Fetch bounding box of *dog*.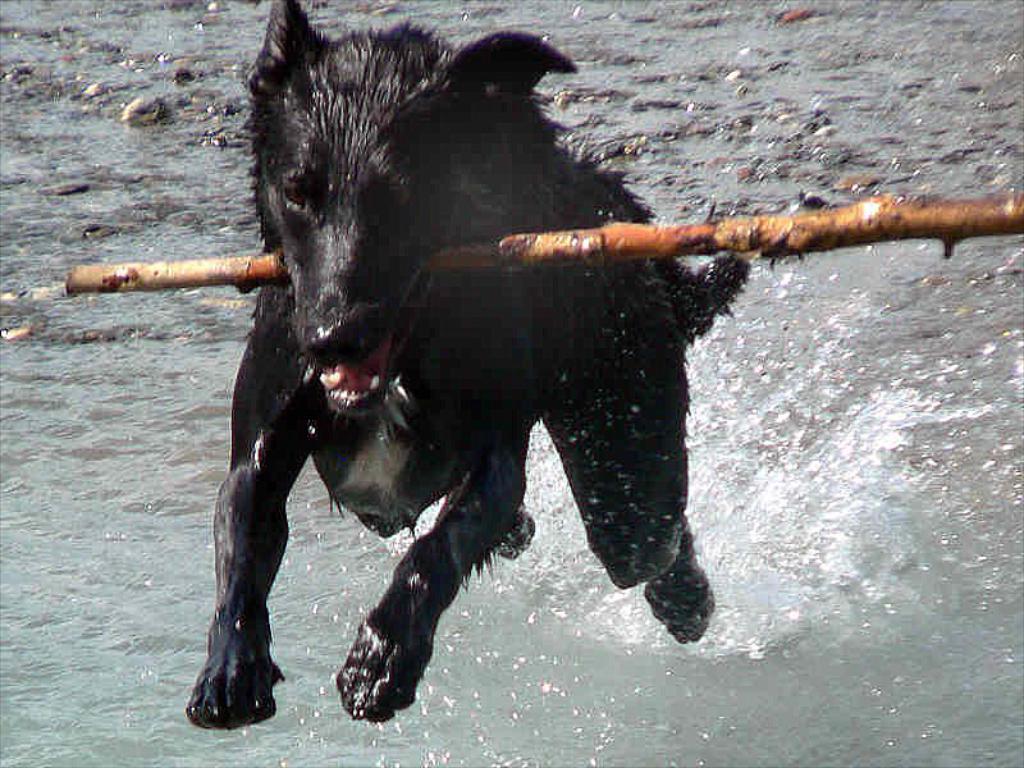
Bbox: detection(179, 0, 755, 737).
